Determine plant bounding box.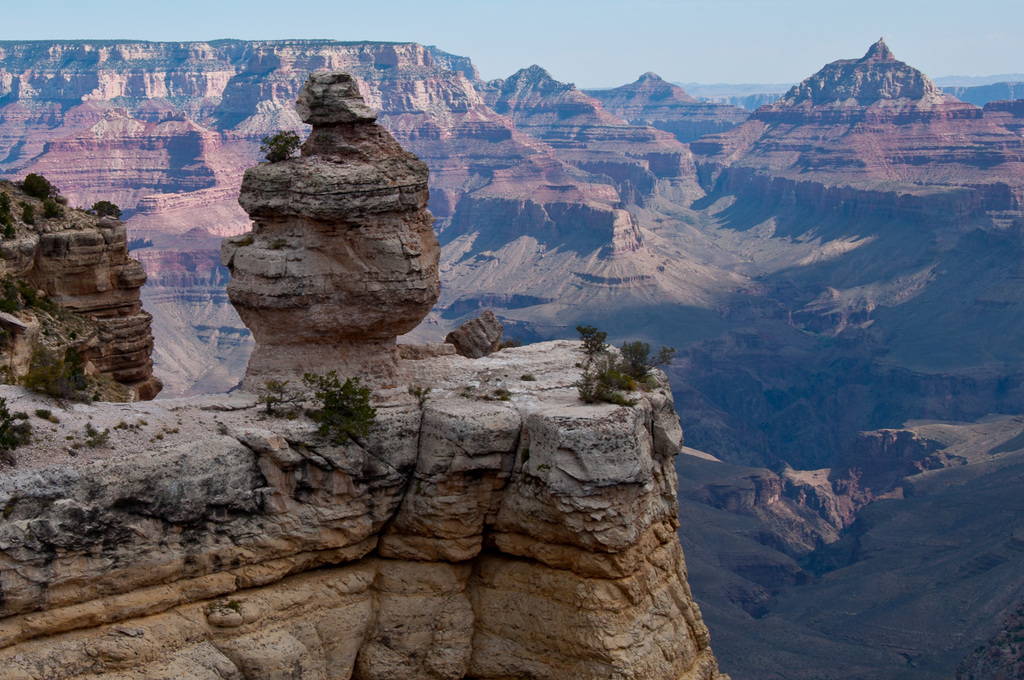
Determined: x1=0 y1=191 x2=25 y2=233.
